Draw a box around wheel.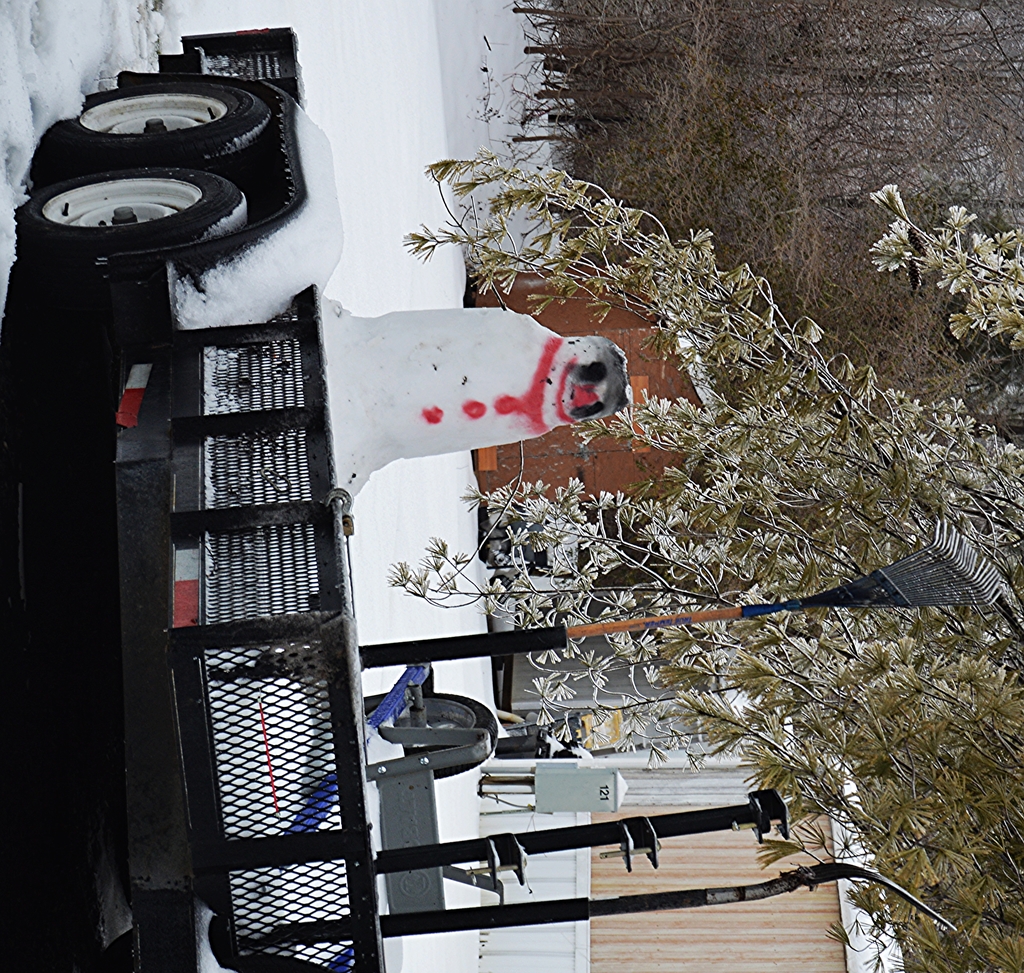
(13, 162, 249, 256).
